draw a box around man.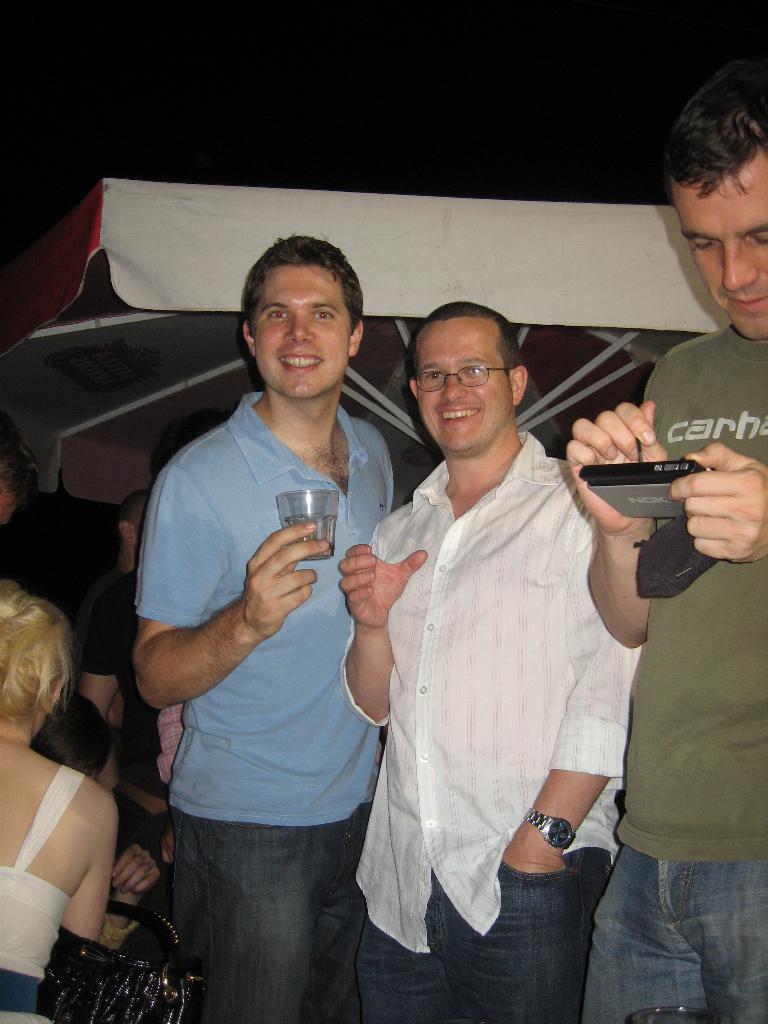
[x1=131, y1=230, x2=415, y2=1021].
